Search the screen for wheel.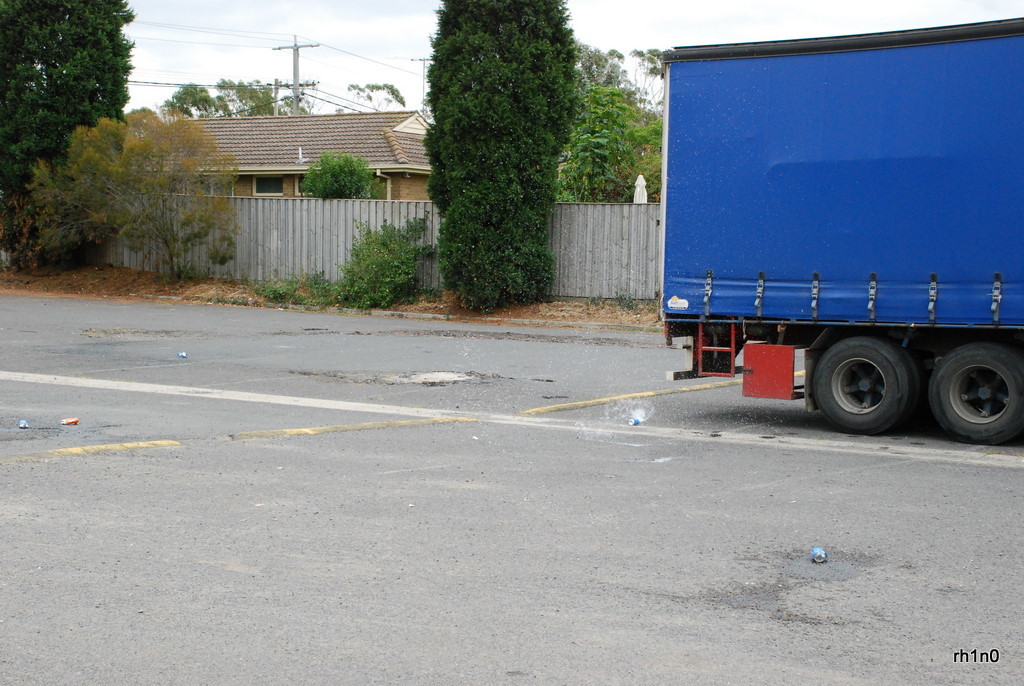
Found at 809/330/912/433.
